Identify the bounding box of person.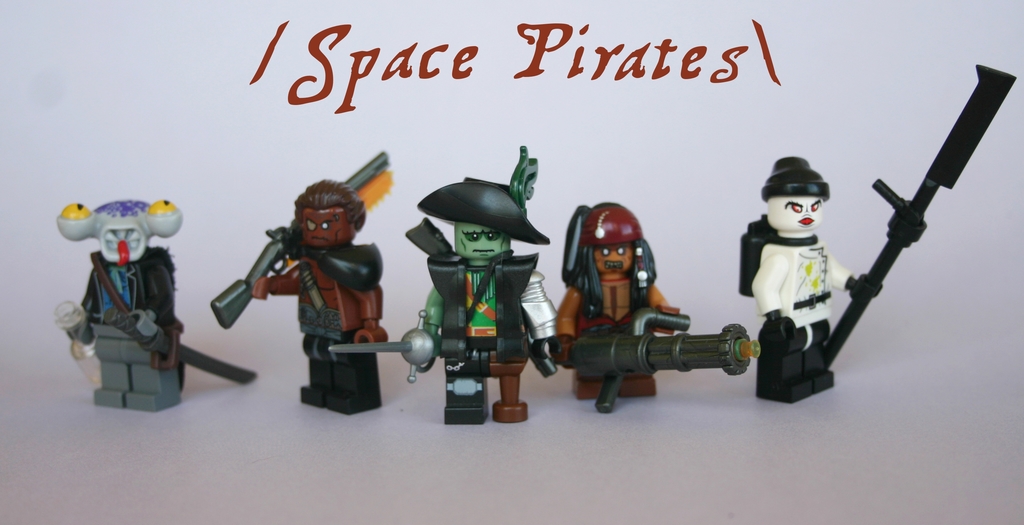
box=[252, 172, 392, 414].
